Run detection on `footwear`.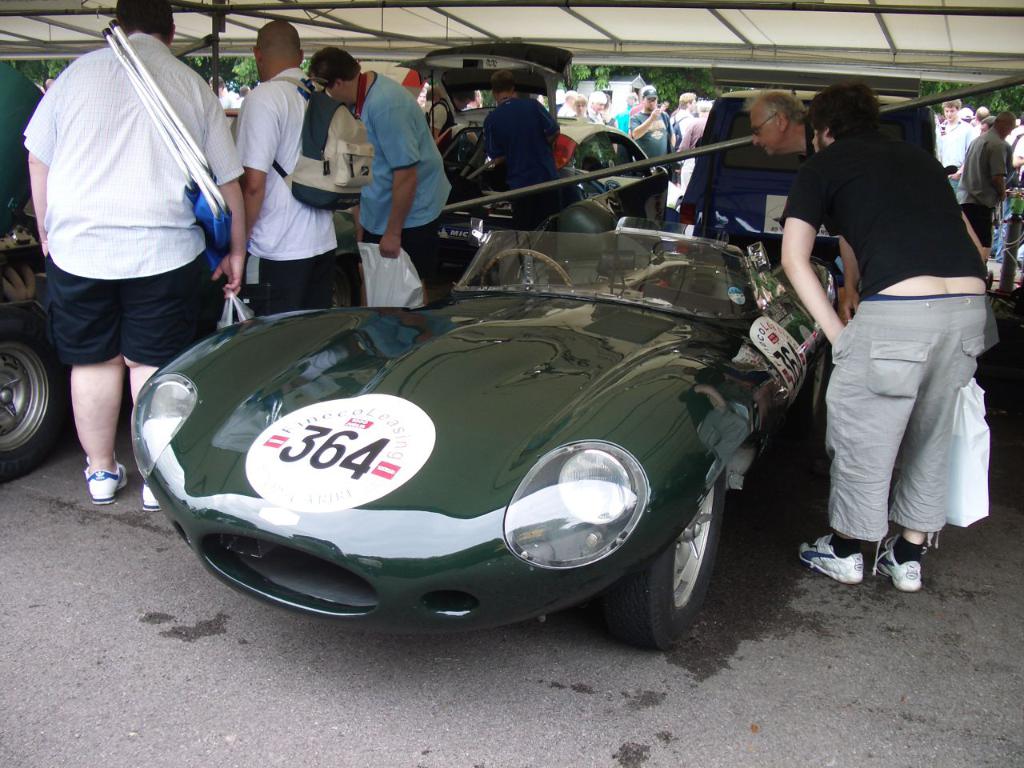
Result: box(79, 464, 131, 500).
